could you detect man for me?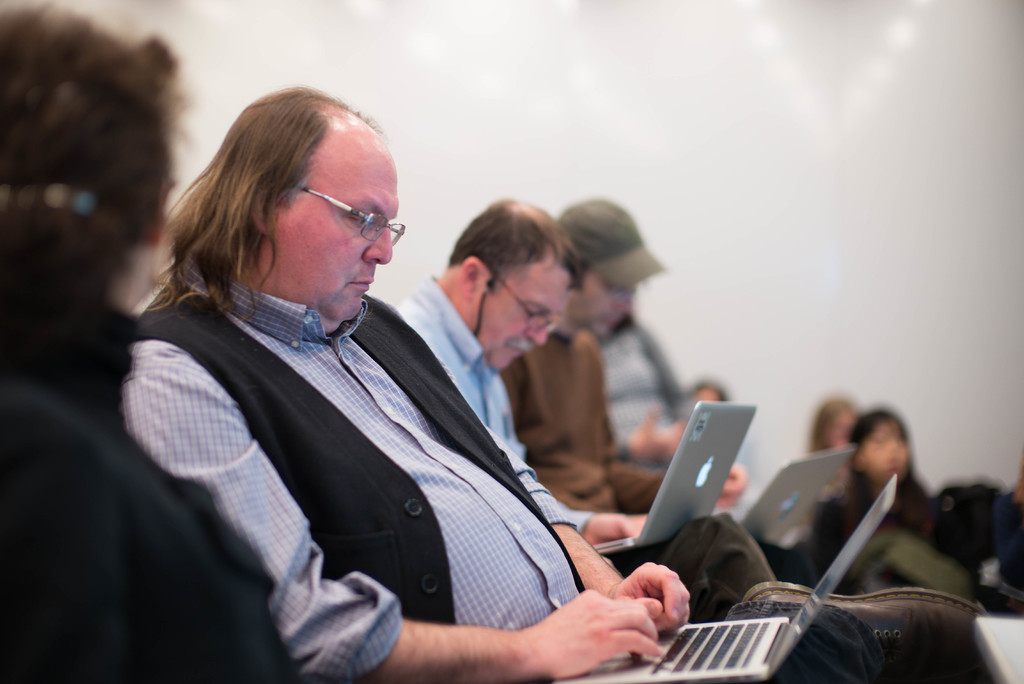
Detection result: pyautogui.locateOnScreen(499, 200, 749, 510).
